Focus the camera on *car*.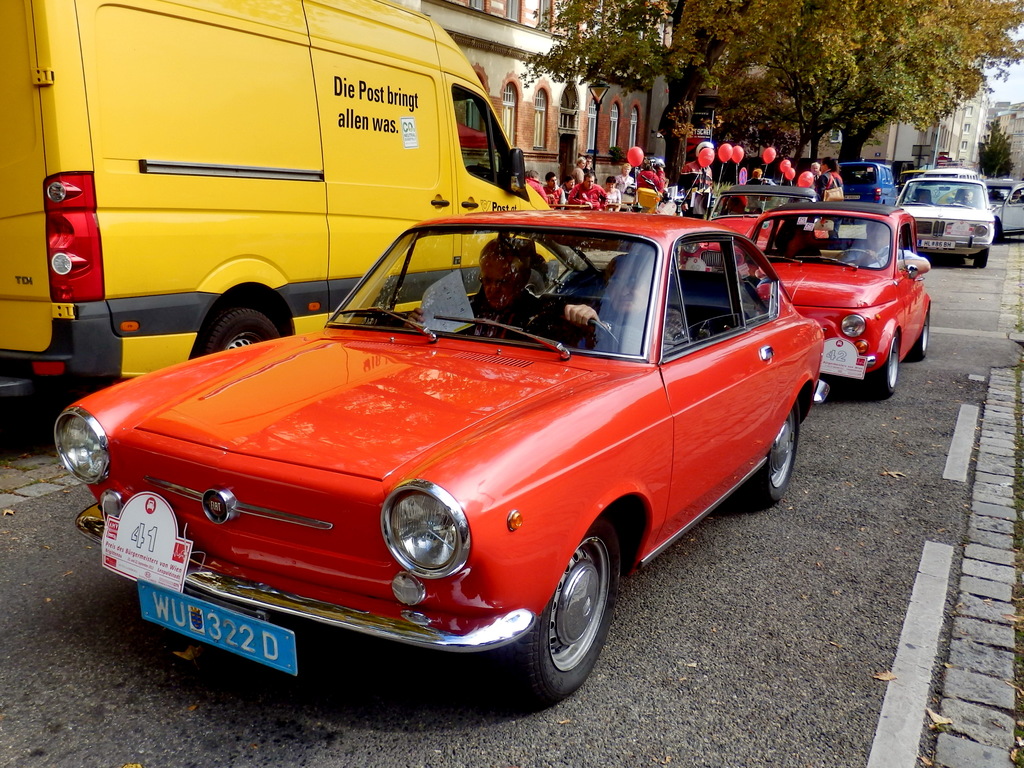
Focus region: [x1=52, y1=187, x2=857, y2=719].
